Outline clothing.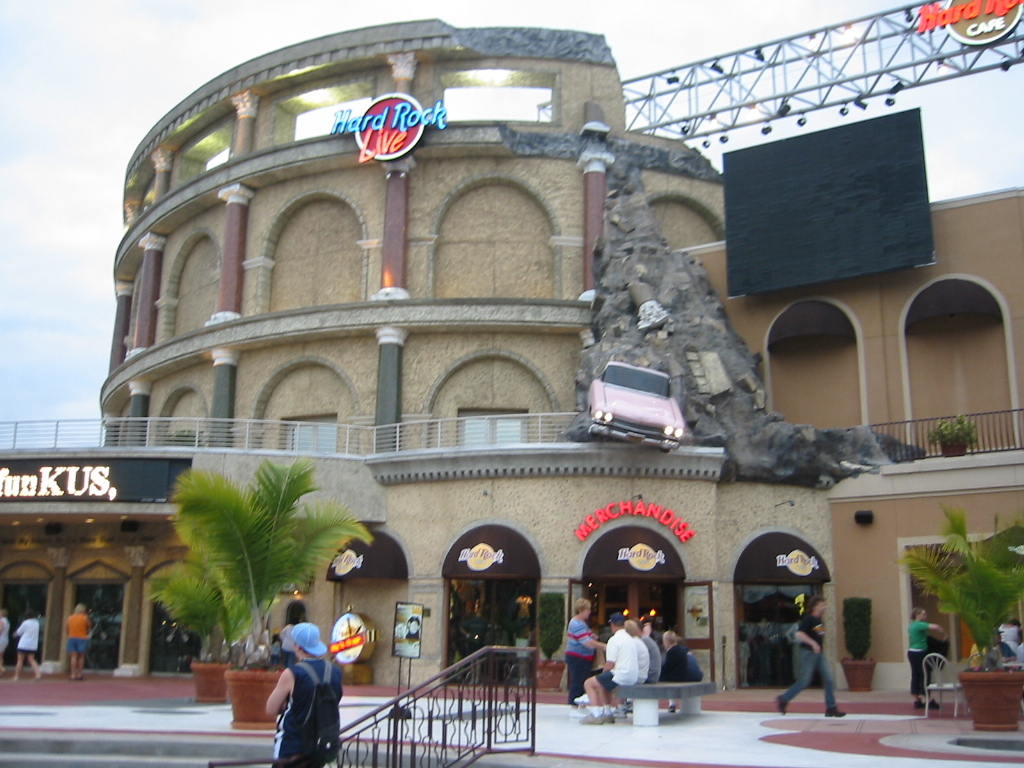
Outline: <region>905, 619, 934, 696</region>.
